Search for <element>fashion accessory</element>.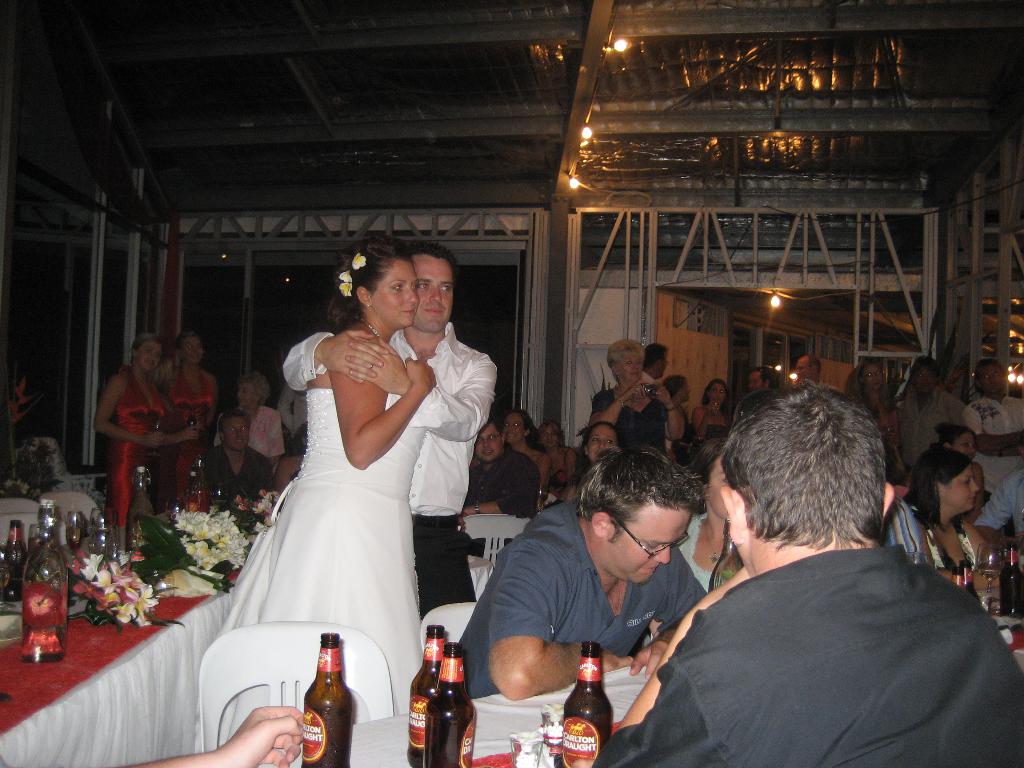
Found at bbox(702, 516, 722, 566).
